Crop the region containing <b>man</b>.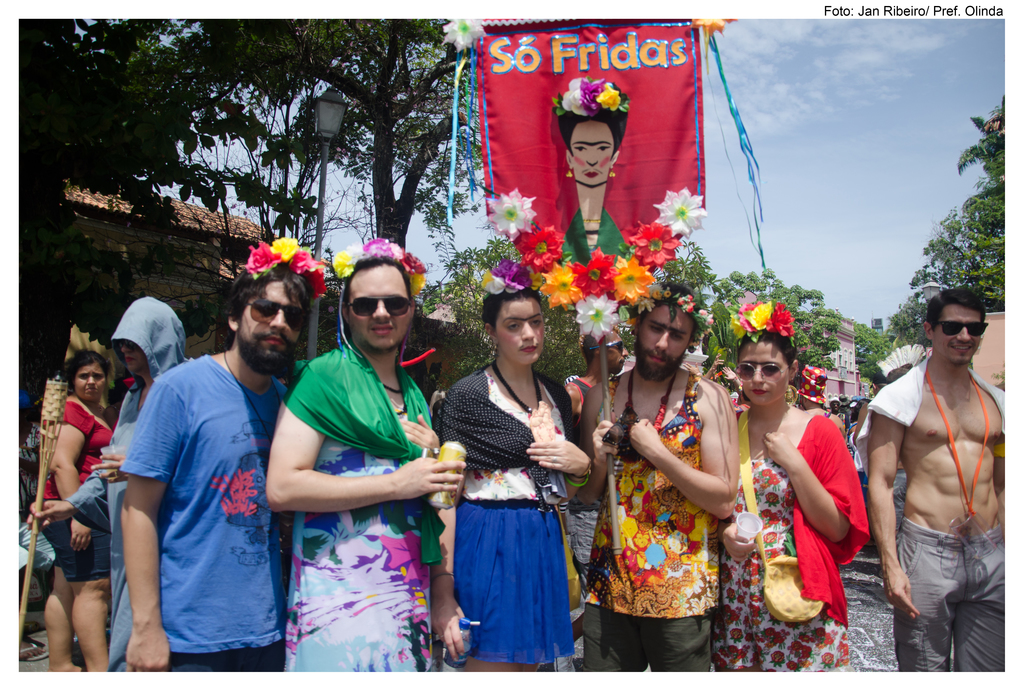
Crop region: l=577, t=272, r=741, b=674.
